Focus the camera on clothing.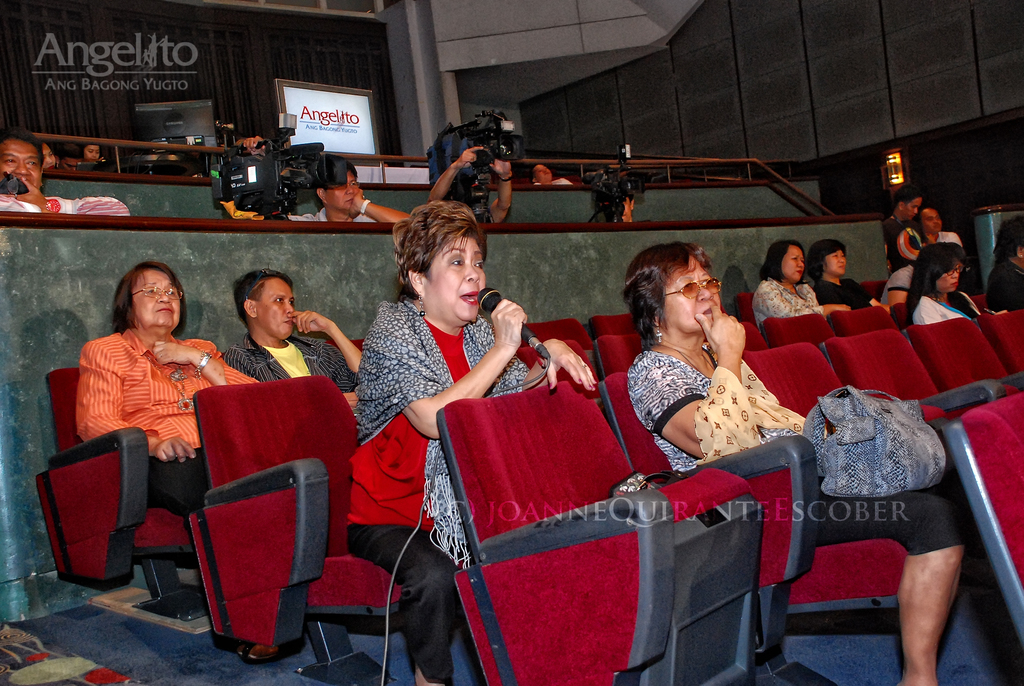
Focus region: <region>348, 294, 535, 680</region>.
